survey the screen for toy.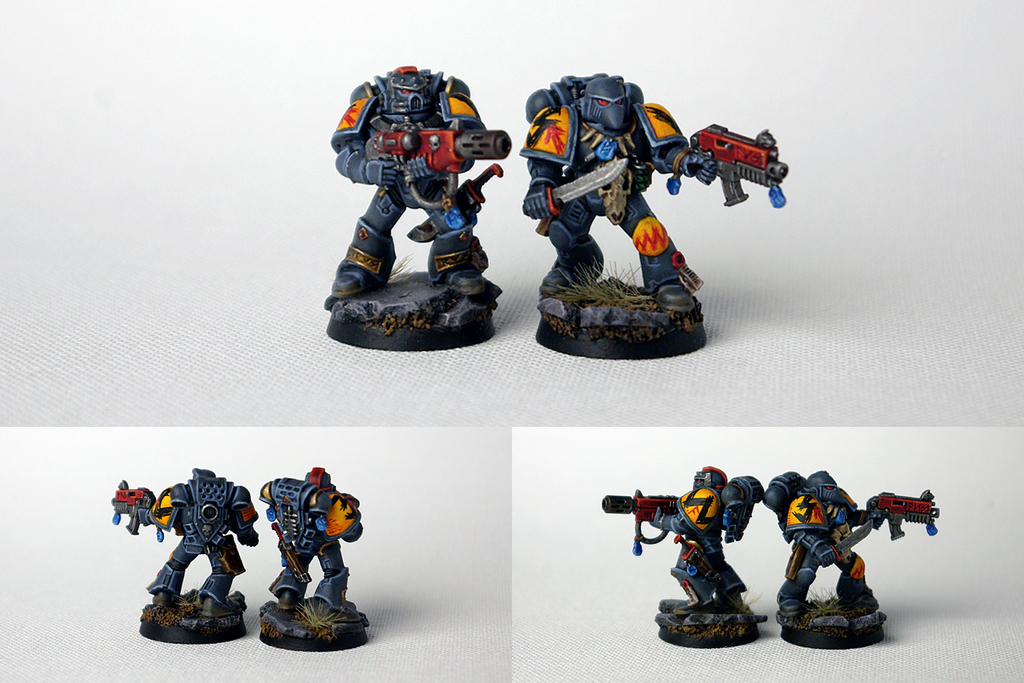
Survey found: bbox=[767, 473, 943, 653].
